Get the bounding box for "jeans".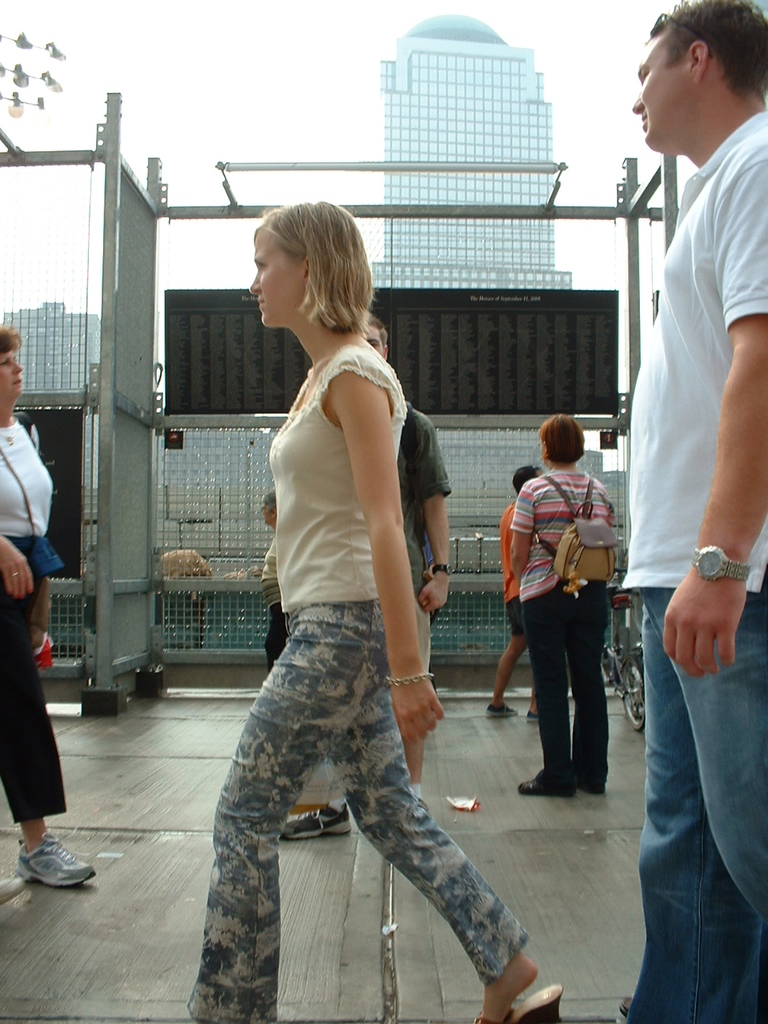
(left=0, top=572, right=66, bottom=836).
